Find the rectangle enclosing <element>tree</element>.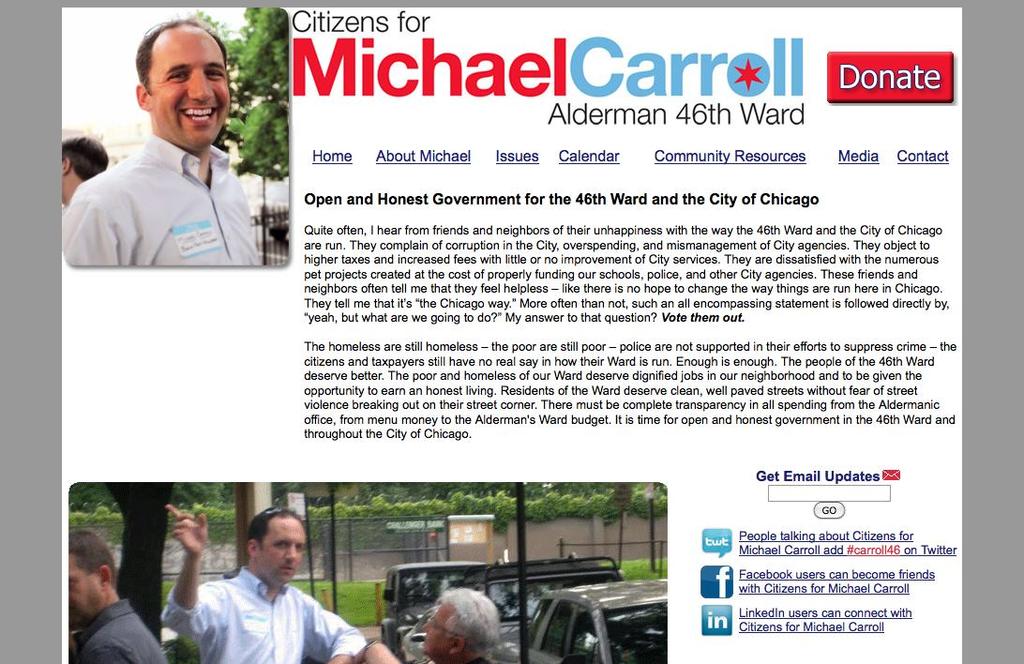
62/476/668/542.
